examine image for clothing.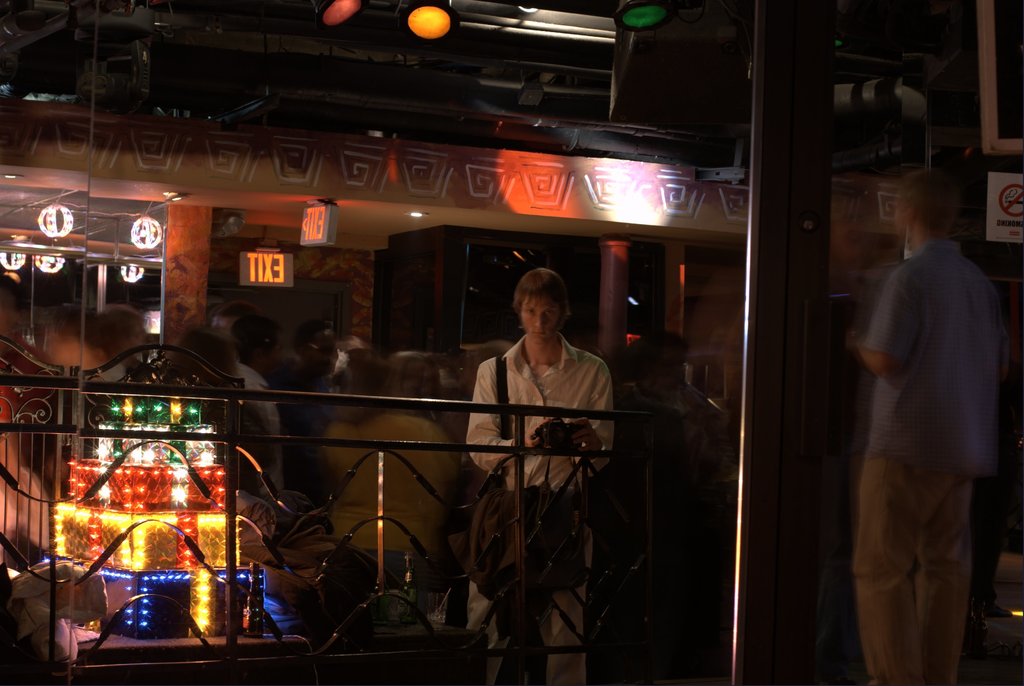
Examination result: bbox(844, 189, 1008, 644).
